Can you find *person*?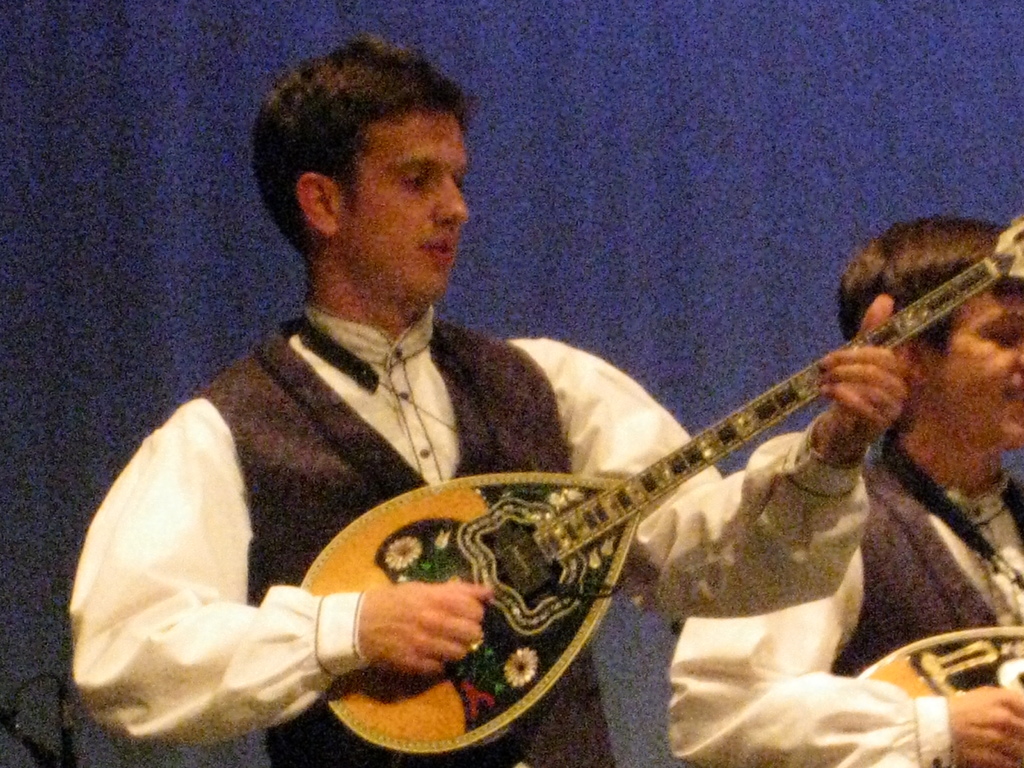
Yes, bounding box: region(666, 213, 1023, 767).
